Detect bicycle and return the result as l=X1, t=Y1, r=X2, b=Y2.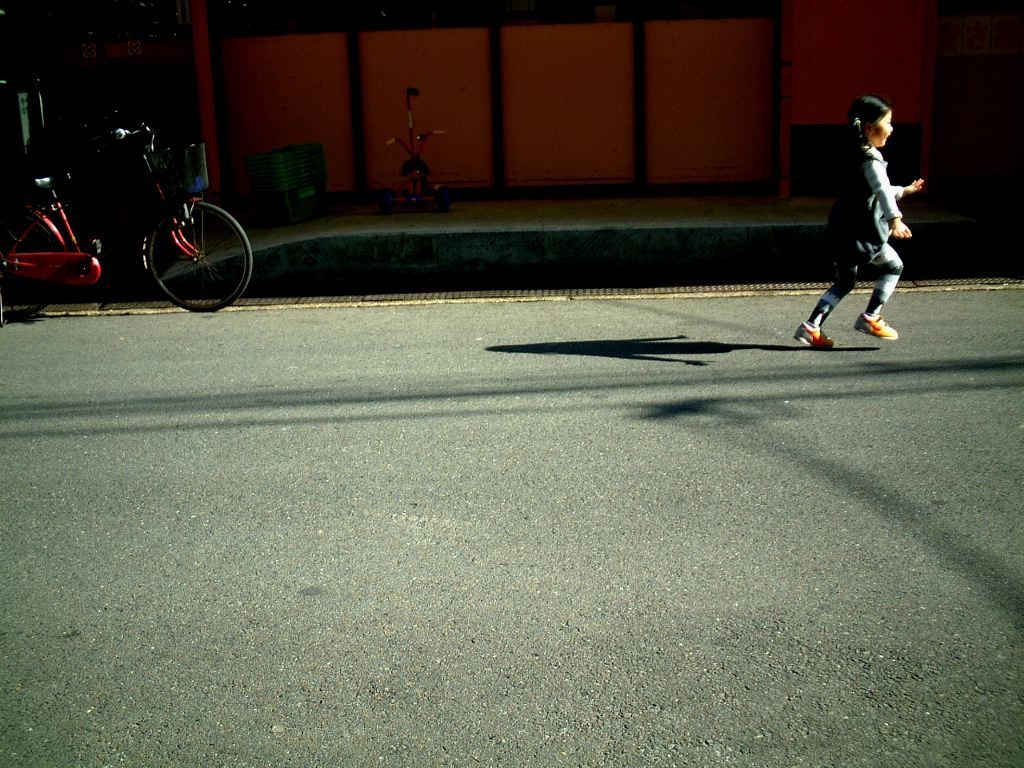
l=0, t=103, r=257, b=313.
